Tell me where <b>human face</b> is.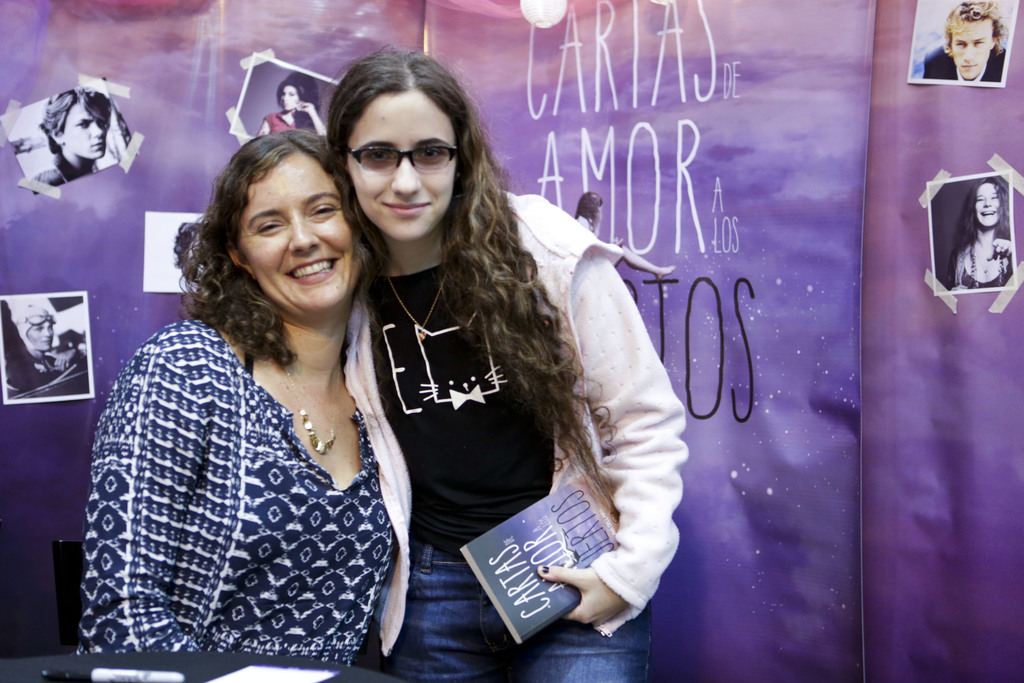
<b>human face</b> is at rect(236, 154, 362, 311).
